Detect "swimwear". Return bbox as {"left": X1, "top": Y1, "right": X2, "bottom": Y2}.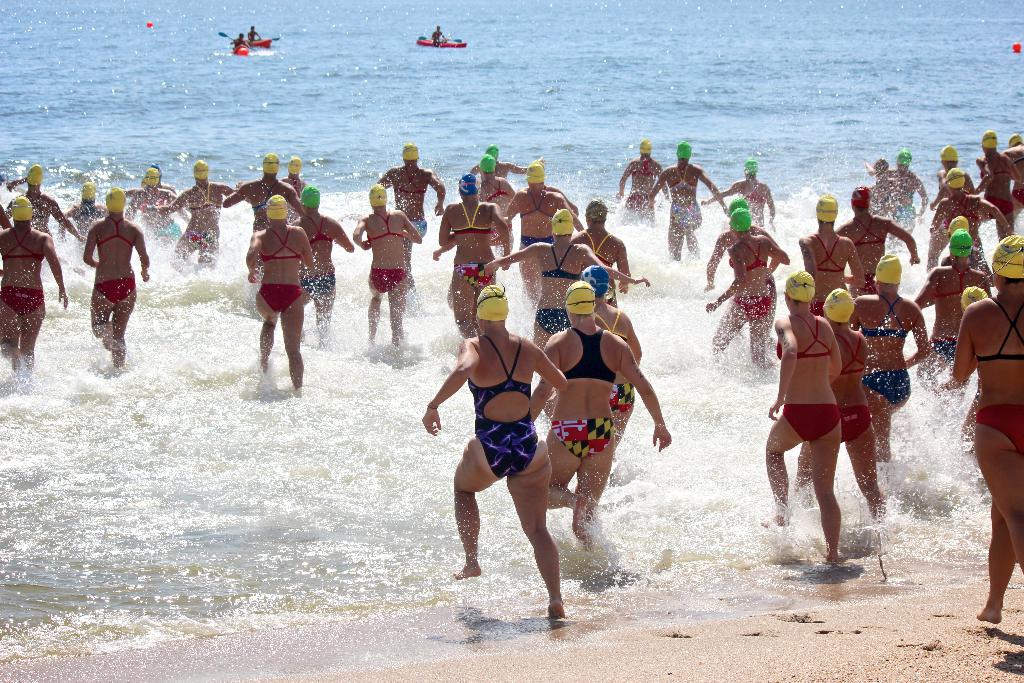
{"left": 532, "top": 308, "right": 572, "bottom": 335}.
